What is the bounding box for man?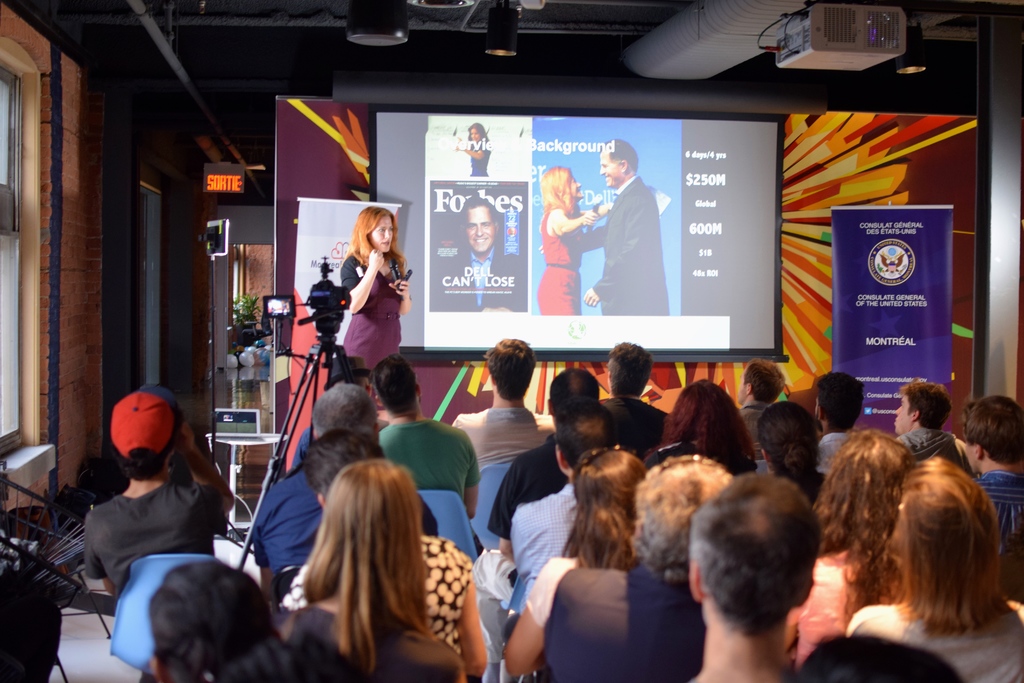
503, 402, 619, 595.
